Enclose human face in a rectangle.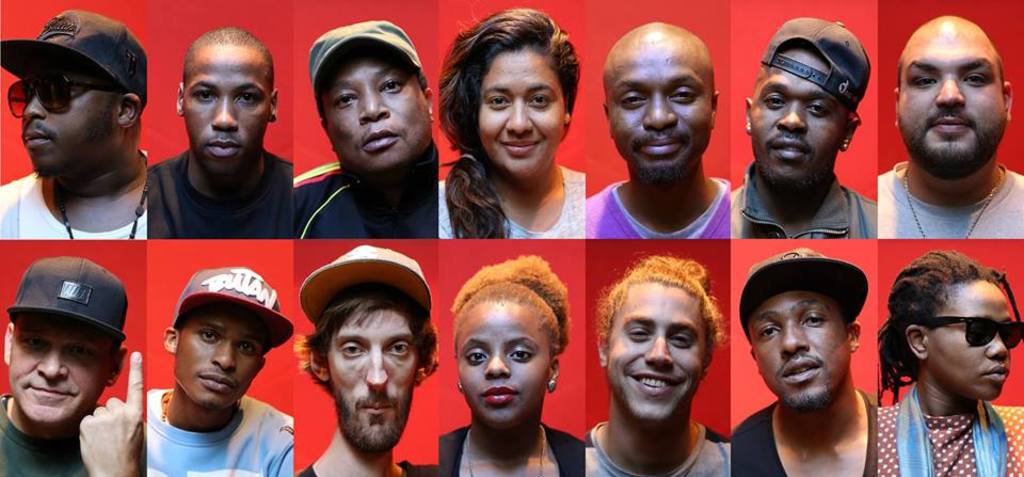
609 37 713 186.
